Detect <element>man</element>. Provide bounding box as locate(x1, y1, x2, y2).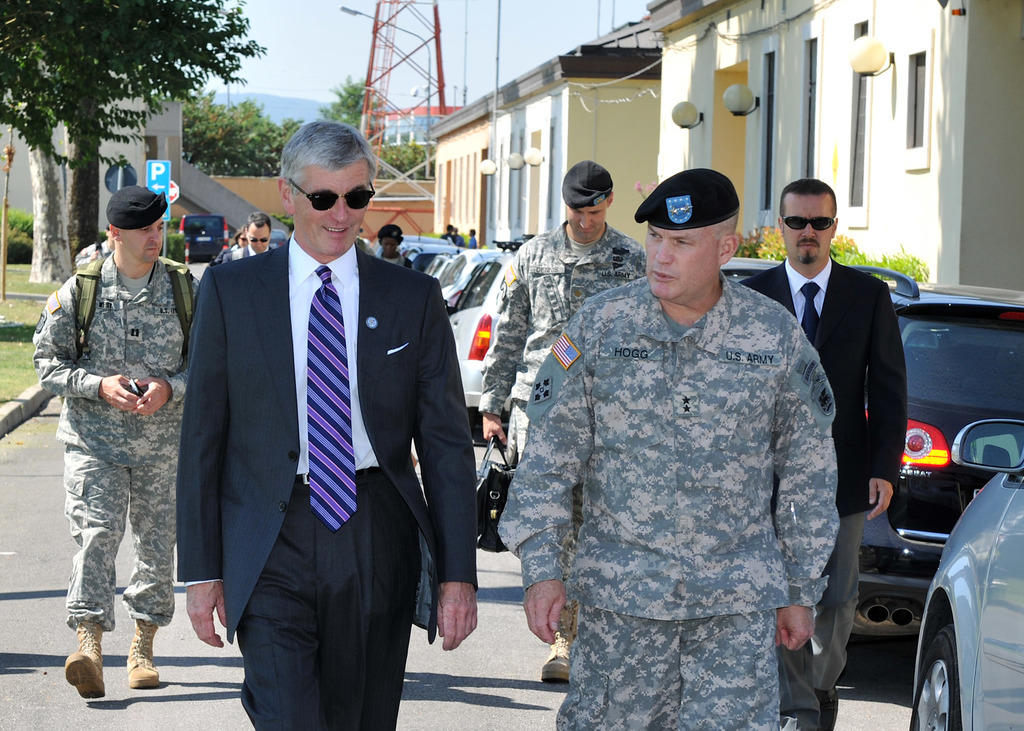
locate(739, 177, 911, 730).
